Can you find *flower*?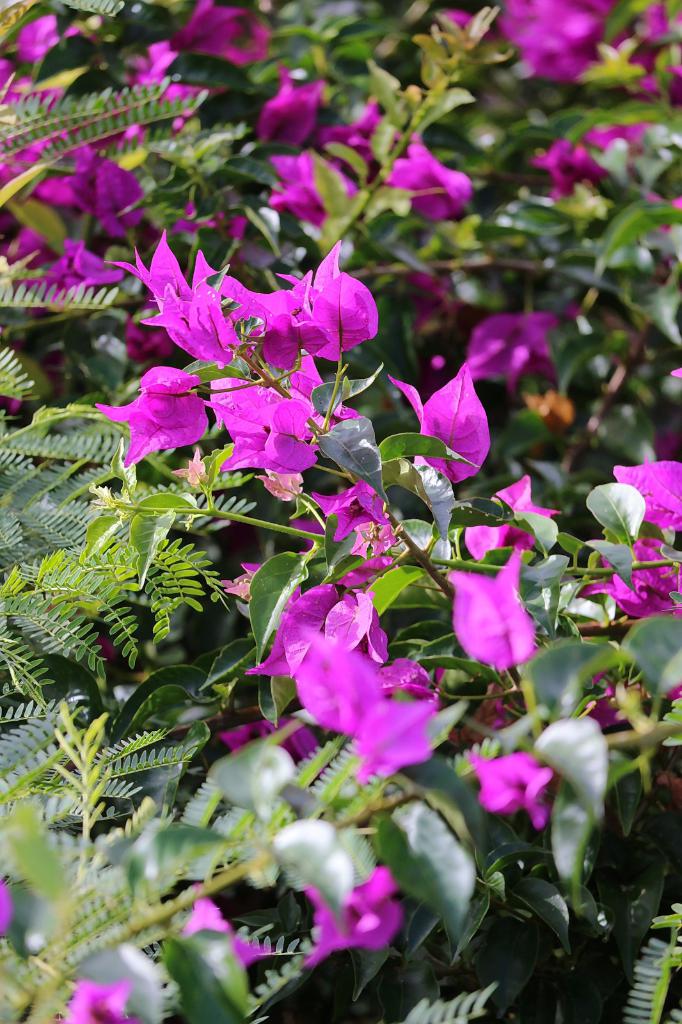
Yes, bounding box: left=305, top=872, right=402, bottom=961.
